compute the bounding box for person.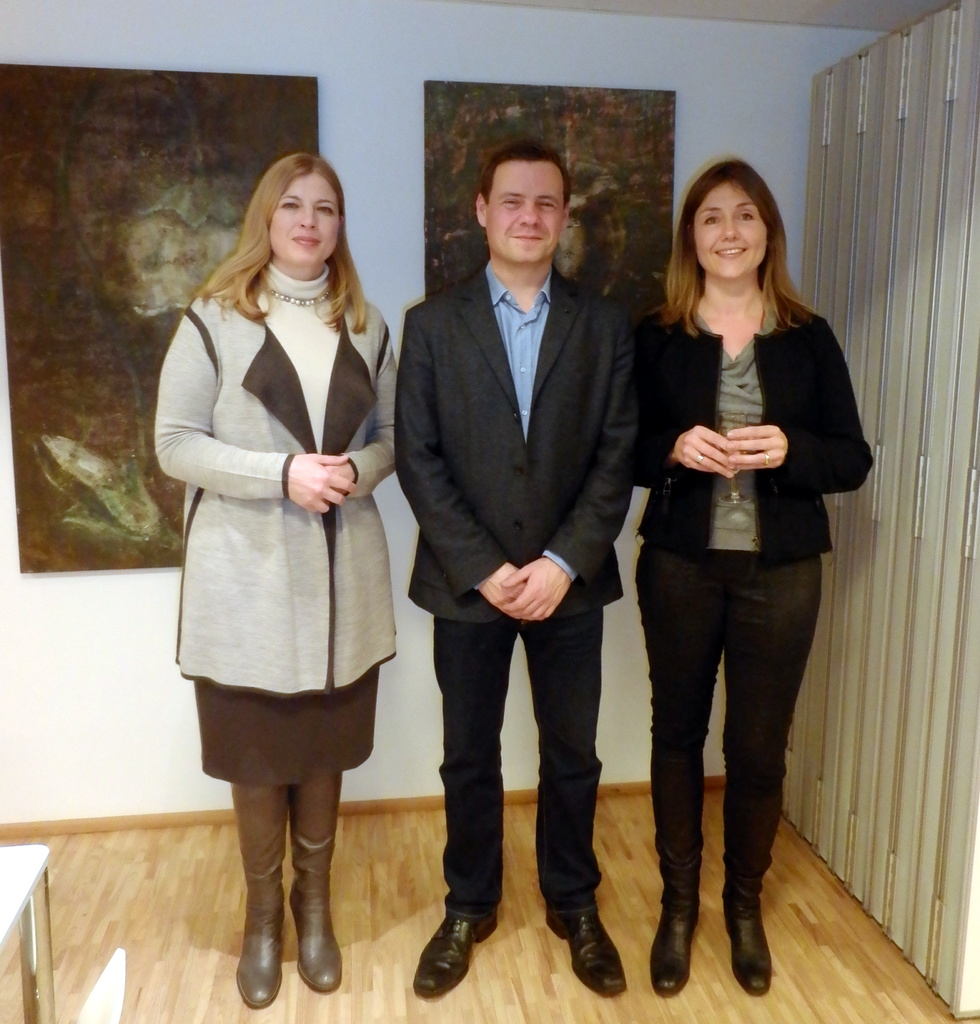
Rect(619, 134, 858, 977).
